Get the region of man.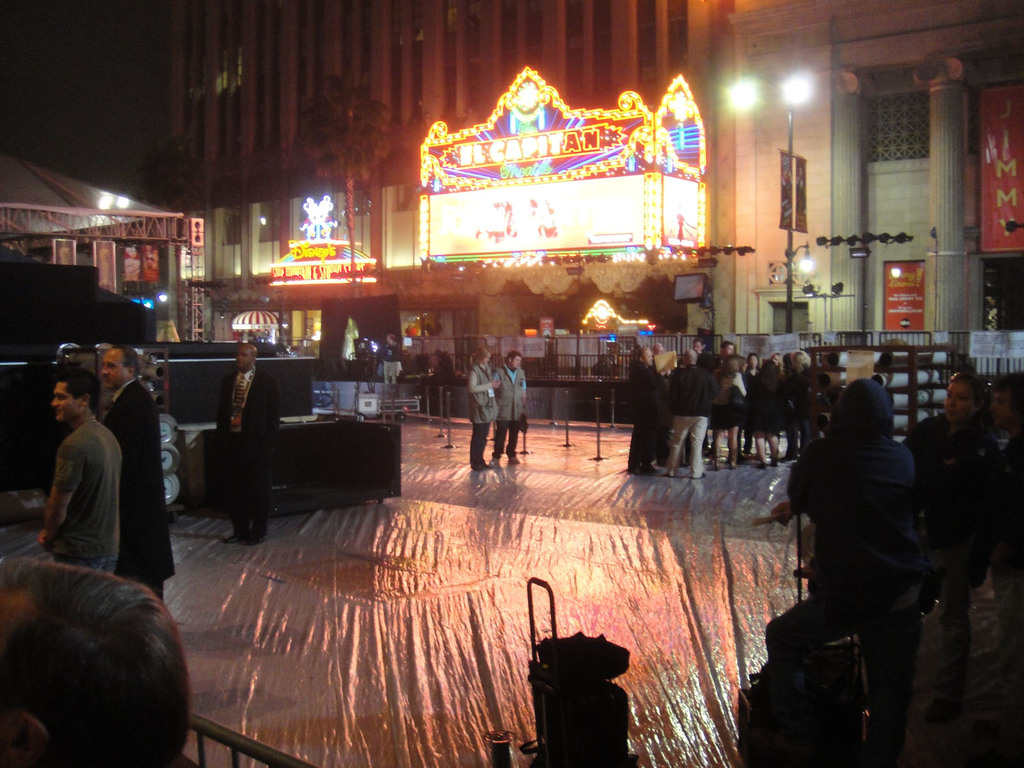
crop(490, 352, 532, 465).
